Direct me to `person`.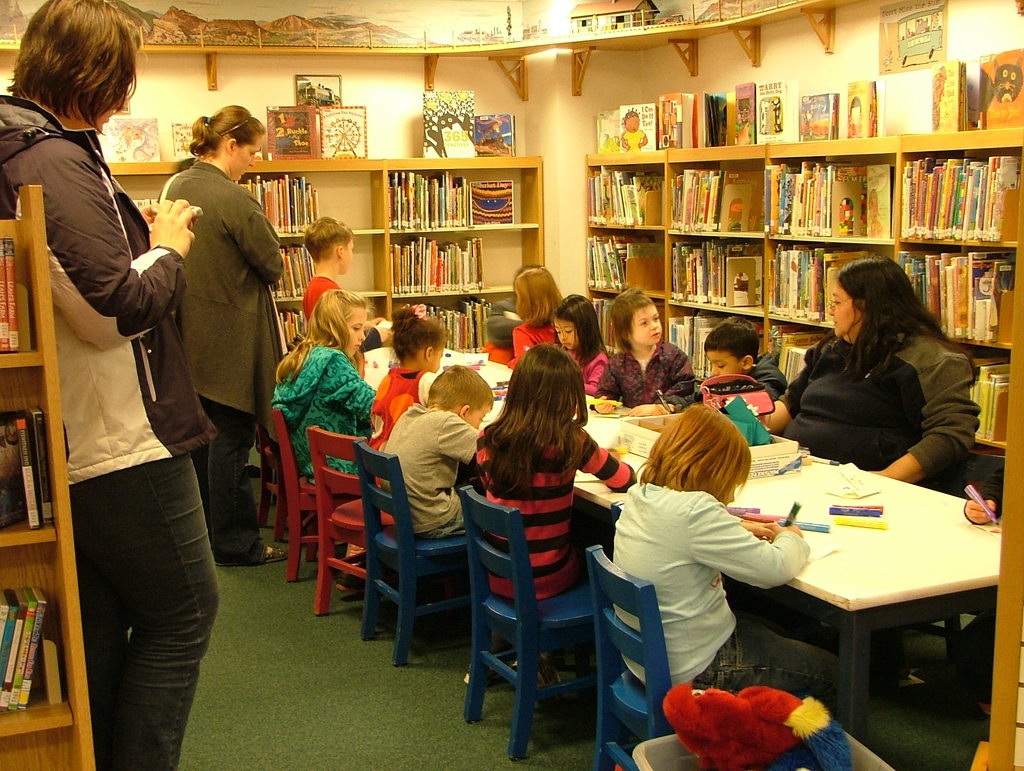
Direction: left=367, top=304, right=441, bottom=462.
